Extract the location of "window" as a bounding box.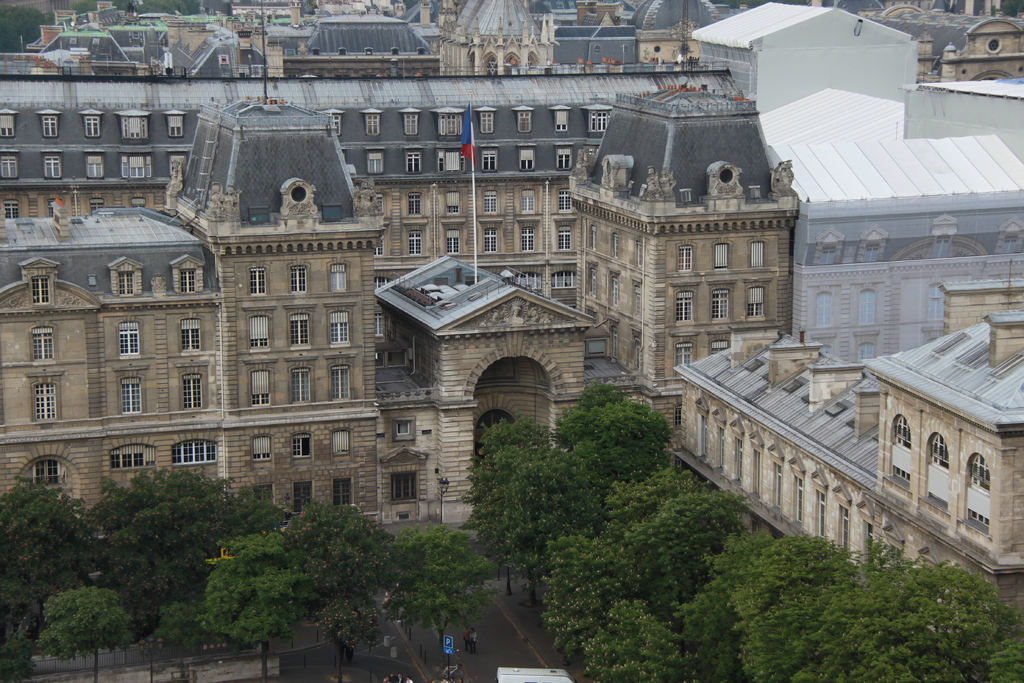
l=291, t=266, r=307, b=295.
